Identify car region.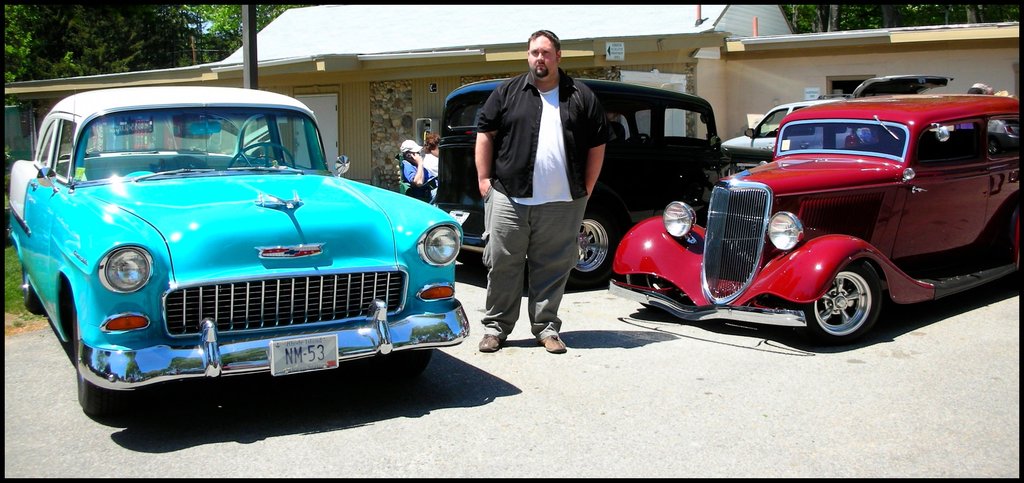
Region: box=[719, 97, 852, 152].
